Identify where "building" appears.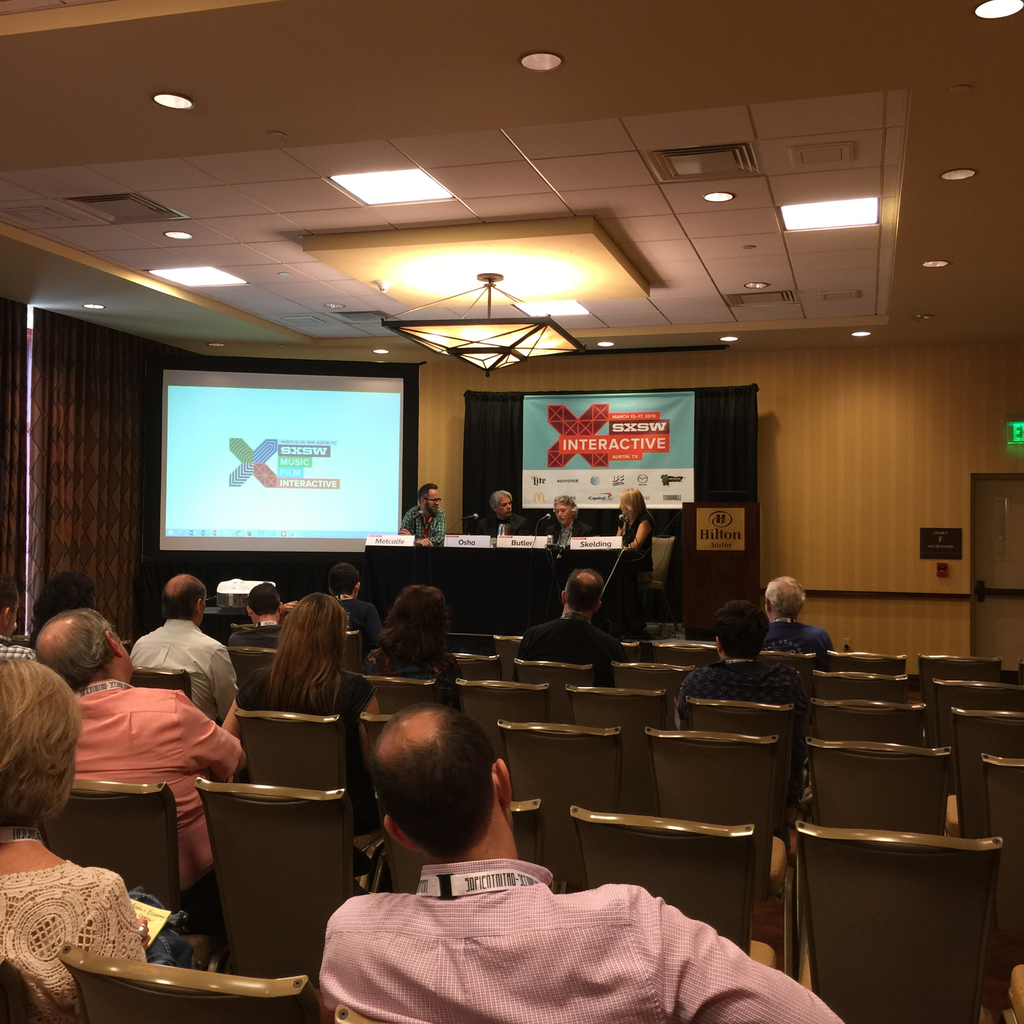
Appears at crop(0, 1, 1023, 1023).
